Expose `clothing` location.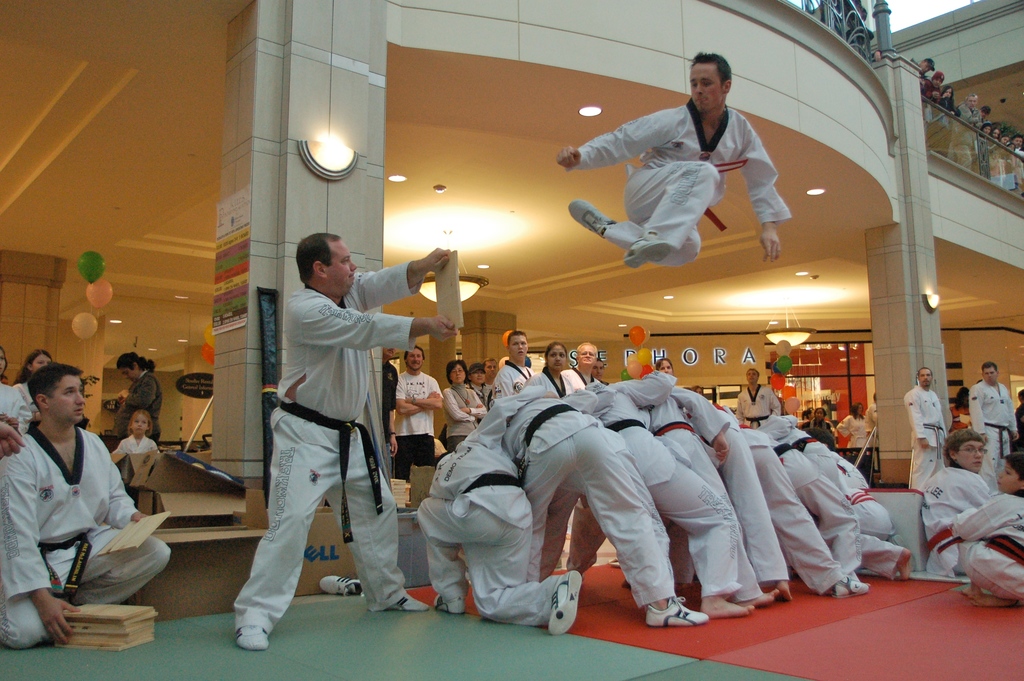
Exposed at [left=0, top=425, right=172, bottom=650].
